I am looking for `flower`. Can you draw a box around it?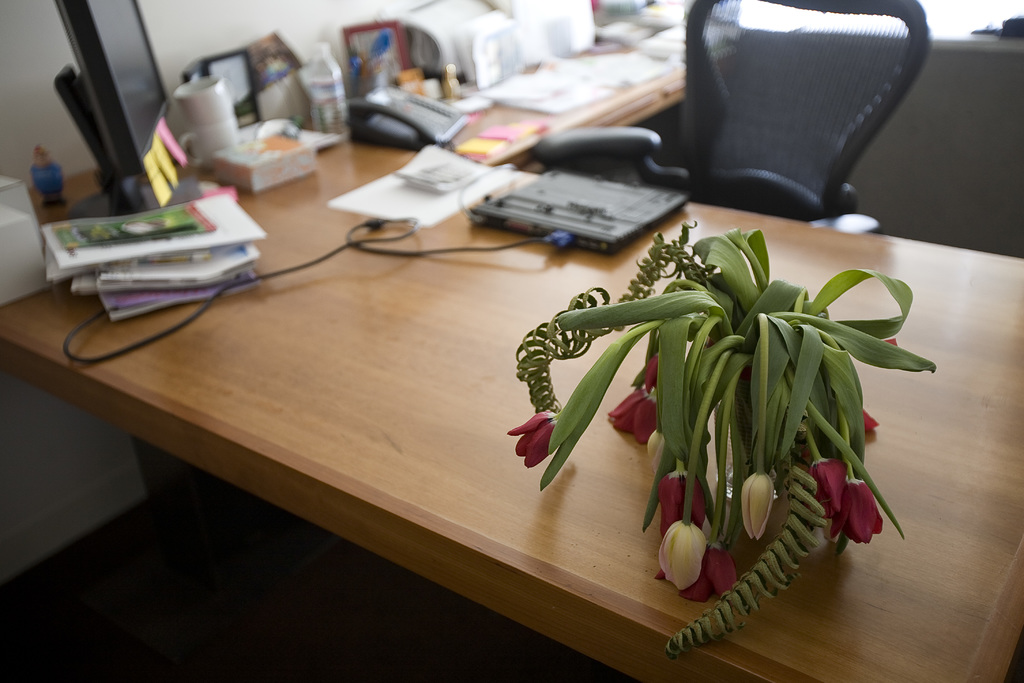
Sure, the bounding box is x1=657, y1=521, x2=706, y2=589.
